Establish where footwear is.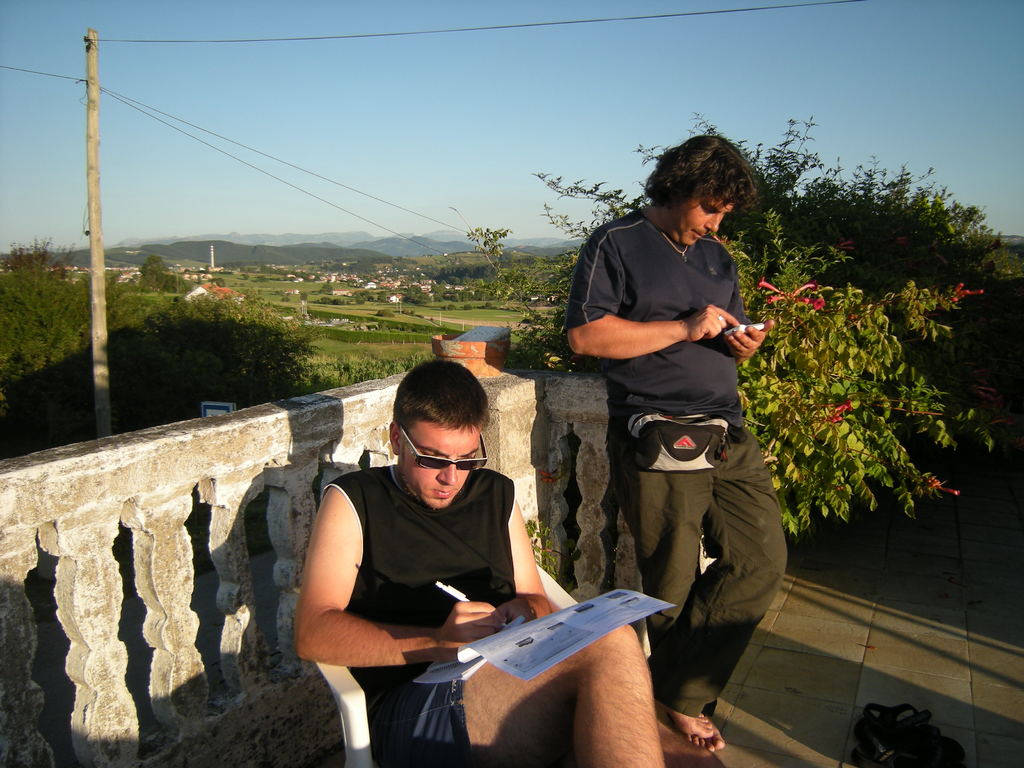
Established at [863,703,963,757].
